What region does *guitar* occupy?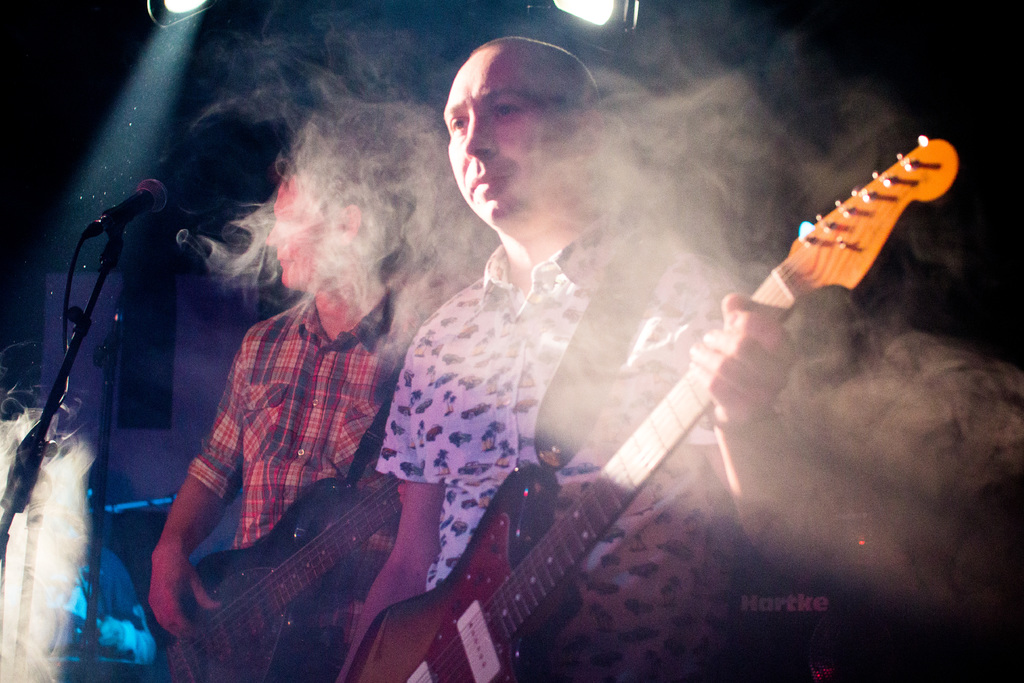
{"left": 153, "top": 469, "right": 404, "bottom": 682}.
